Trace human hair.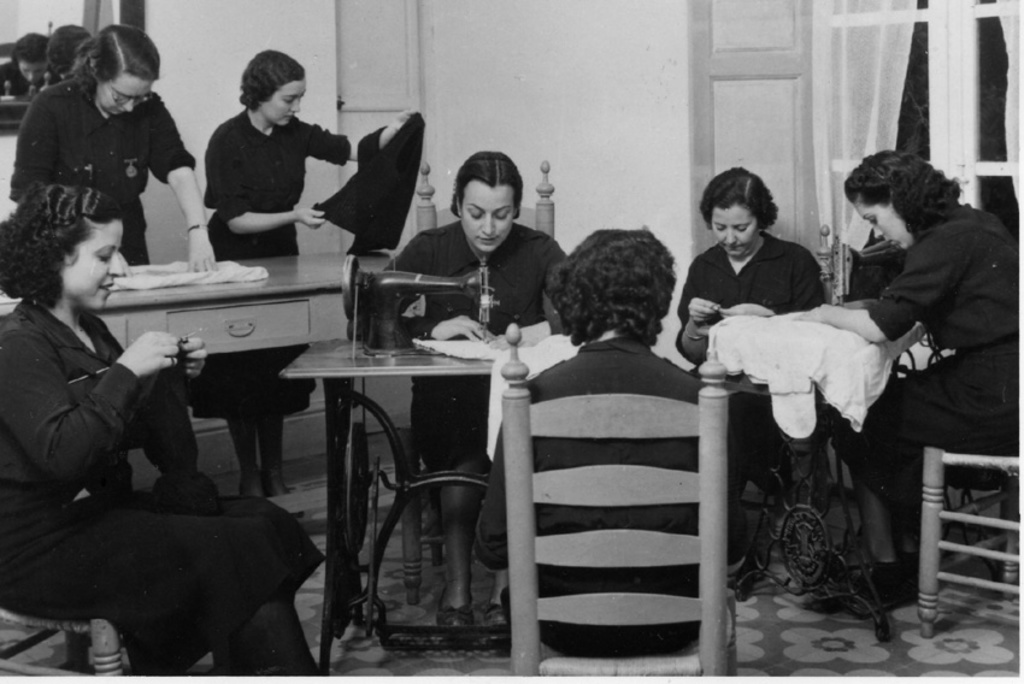
Traced to <box>555,223,676,354</box>.
